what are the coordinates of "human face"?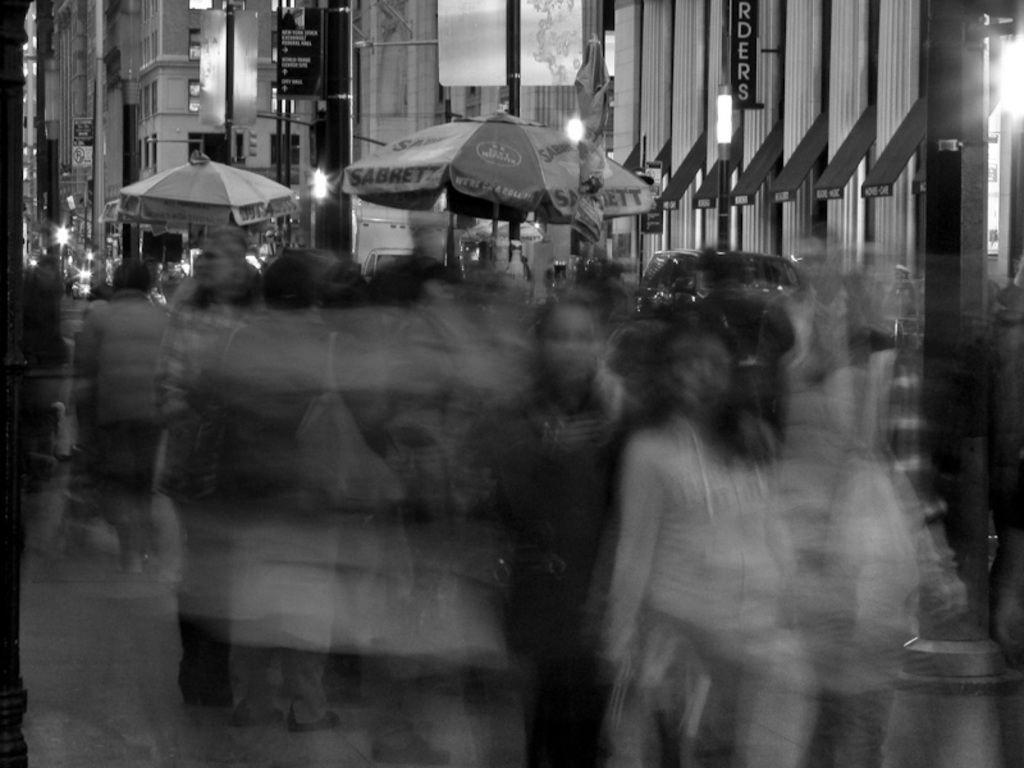
[529,298,608,398].
